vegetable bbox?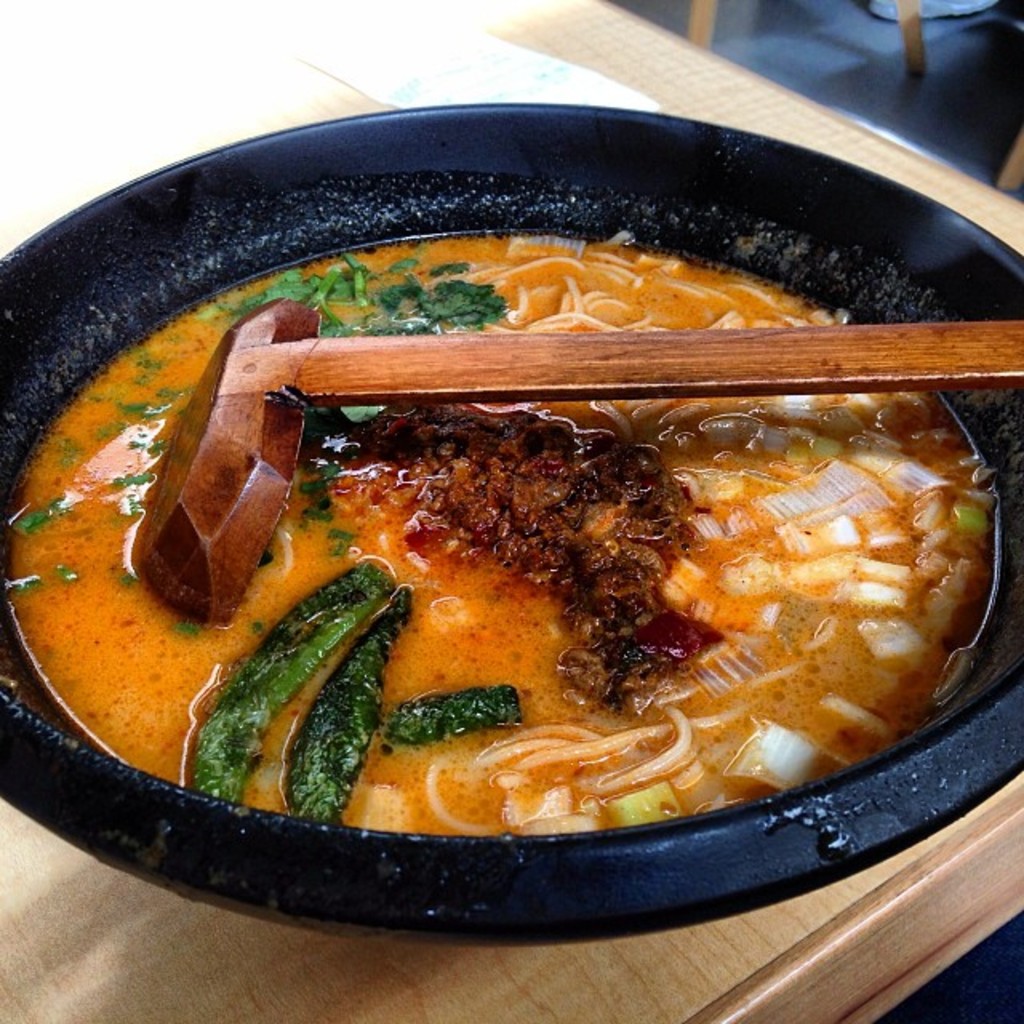
bbox(379, 690, 525, 754)
